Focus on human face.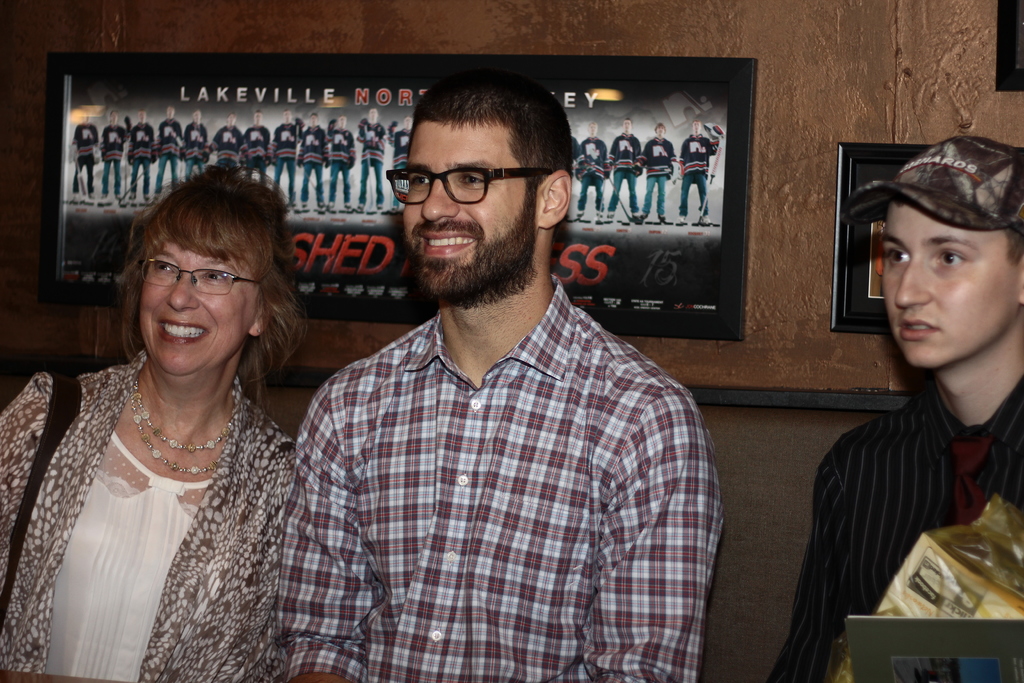
Focused at bbox(589, 123, 598, 135).
